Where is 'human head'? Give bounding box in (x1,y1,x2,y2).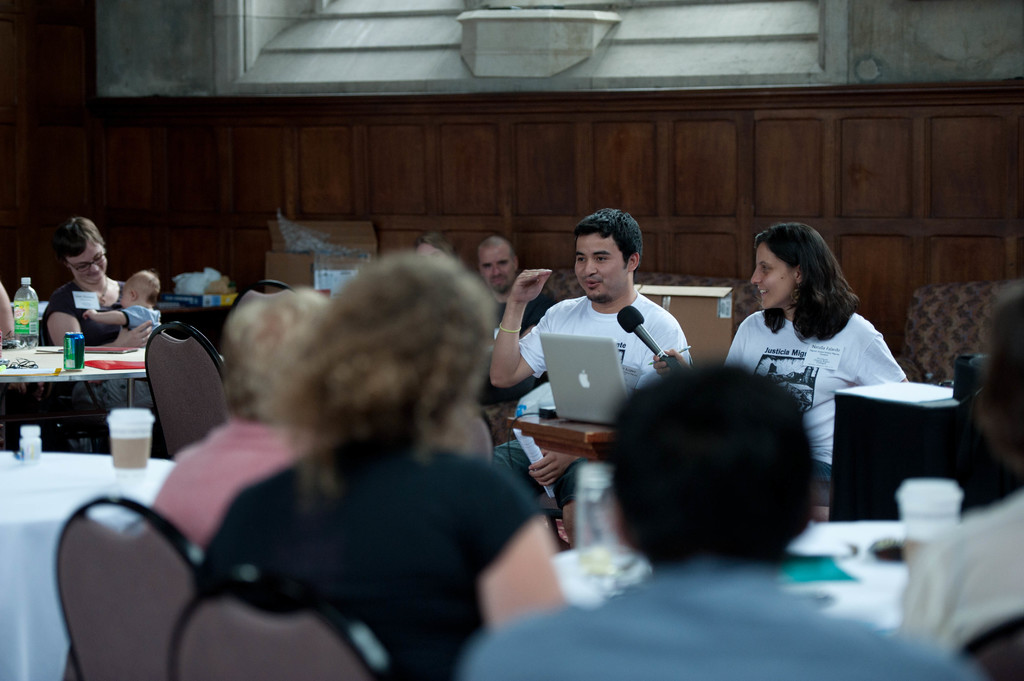
(598,360,818,565).
